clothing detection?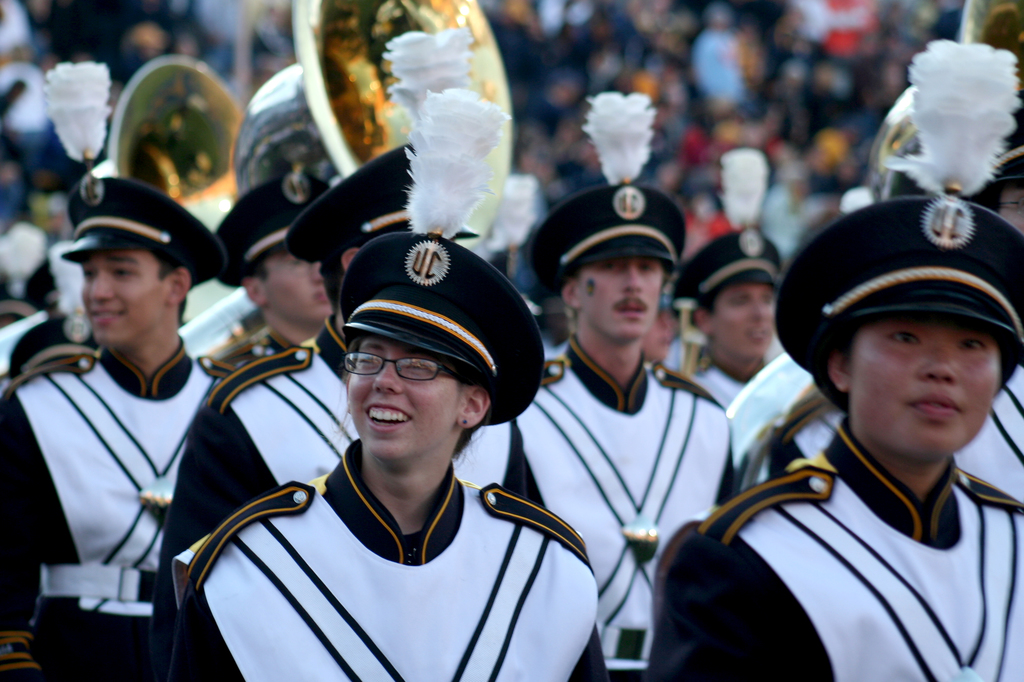
[0, 214, 48, 324]
